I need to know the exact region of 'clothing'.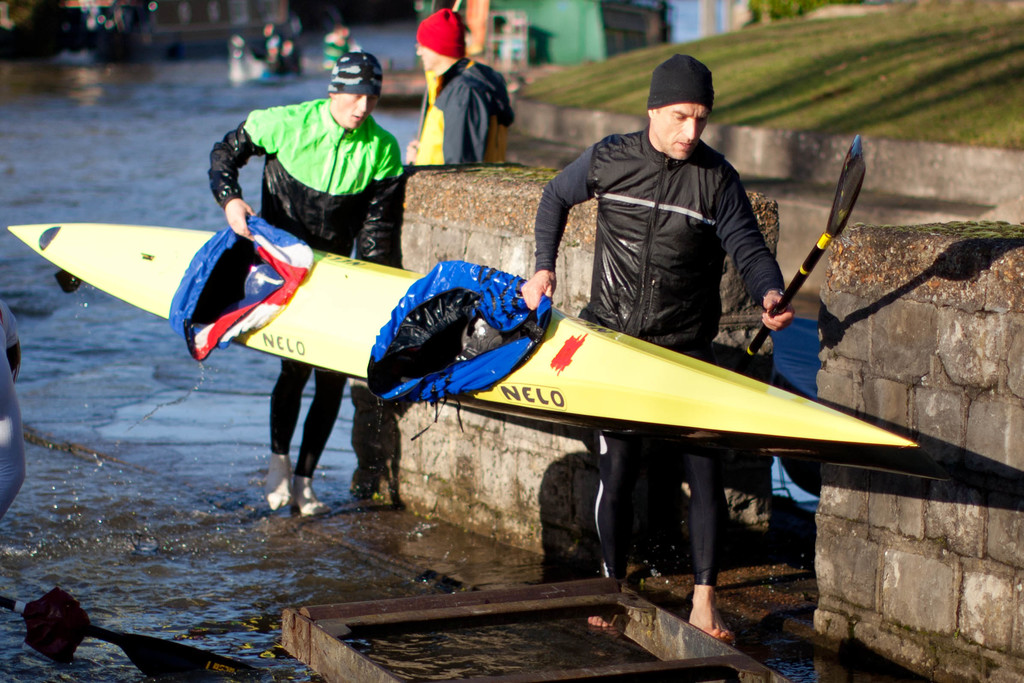
Region: 216,76,418,252.
